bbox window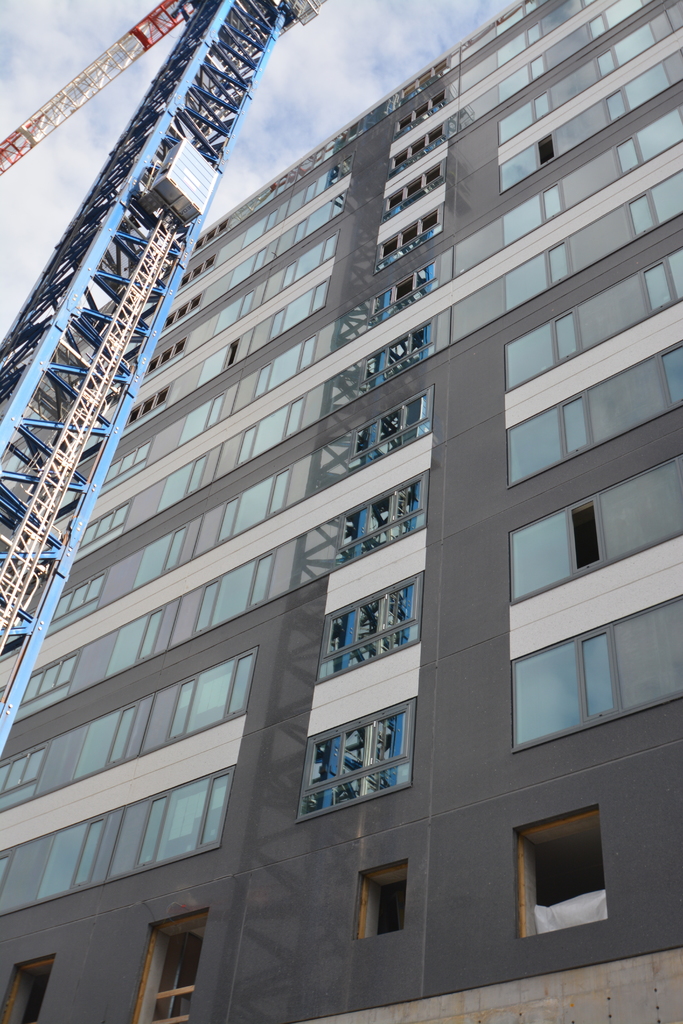
left=497, top=54, right=546, bottom=107
